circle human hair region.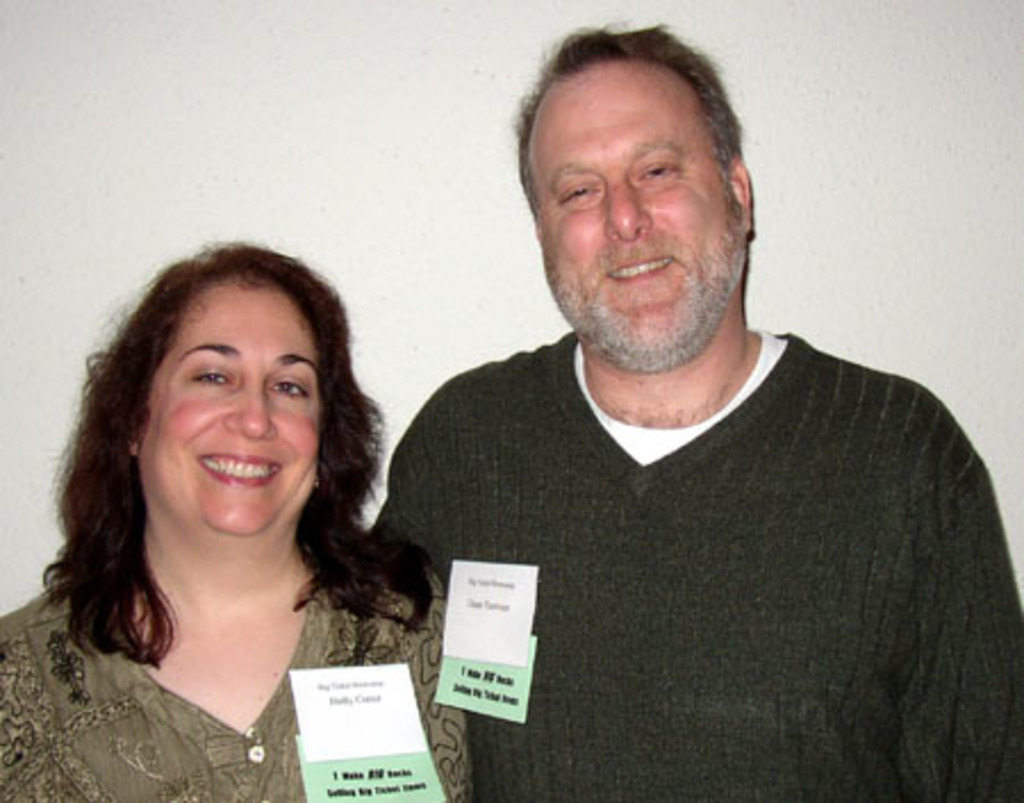
Region: 41 232 391 703.
